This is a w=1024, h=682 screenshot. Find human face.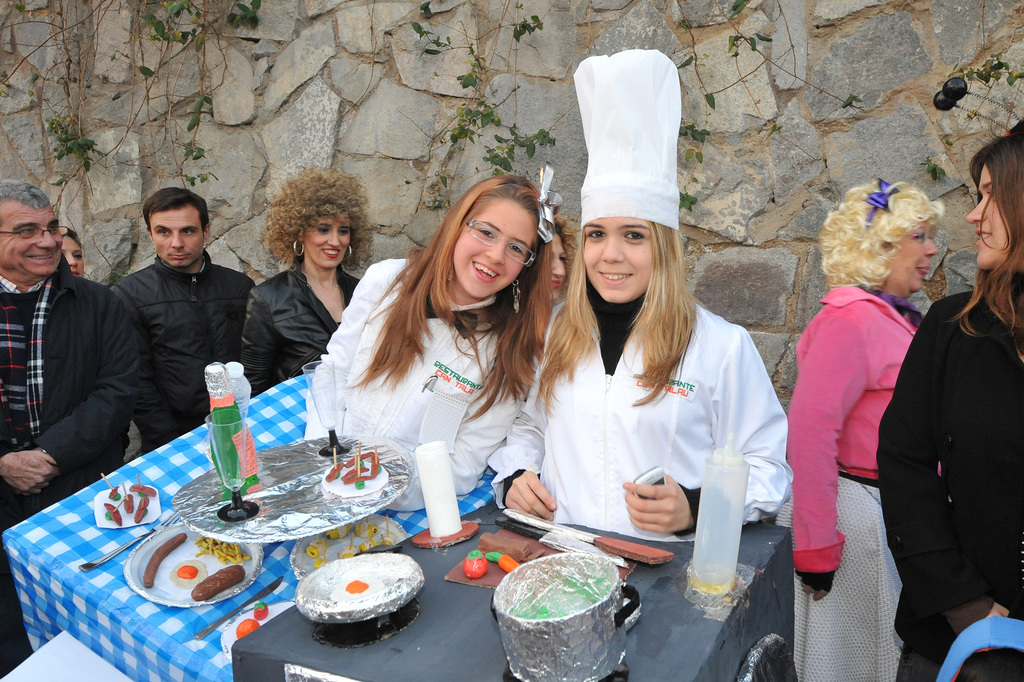
Bounding box: x1=451, y1=194, x2=538, y2=300.
